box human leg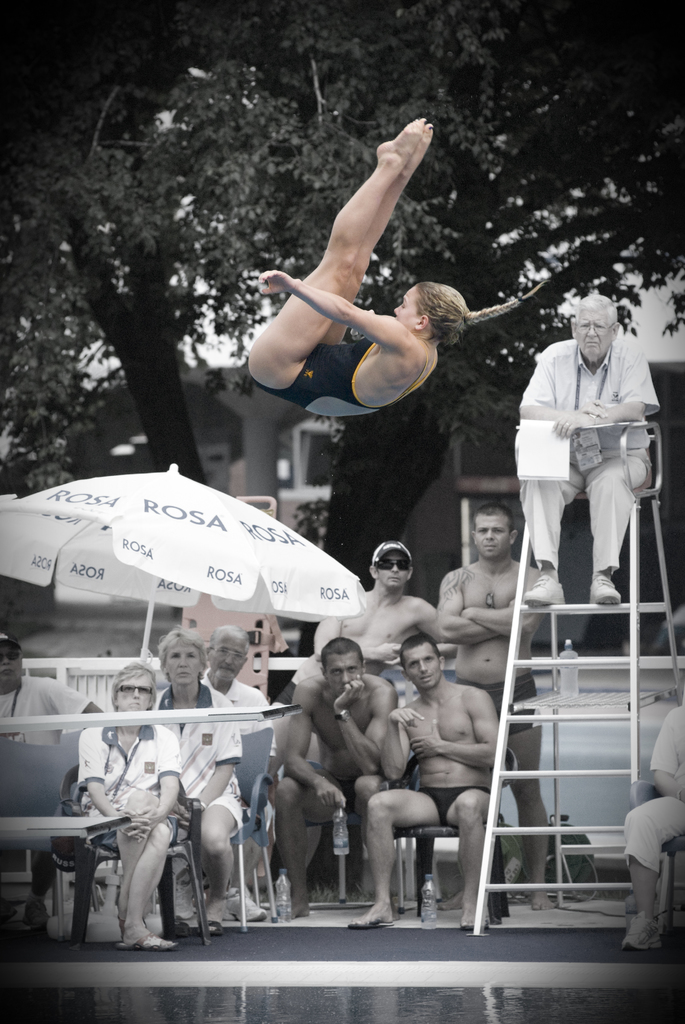
box(239, 115, 437, 384)
